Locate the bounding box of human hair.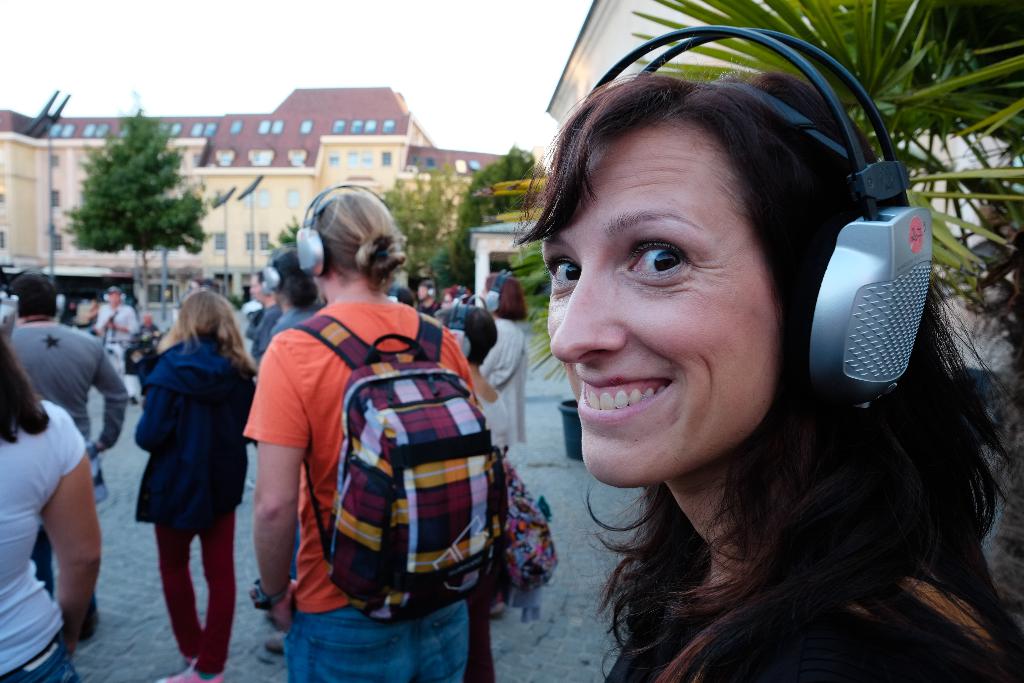
Bounding box: Rect(309, 183, 409, 292).
